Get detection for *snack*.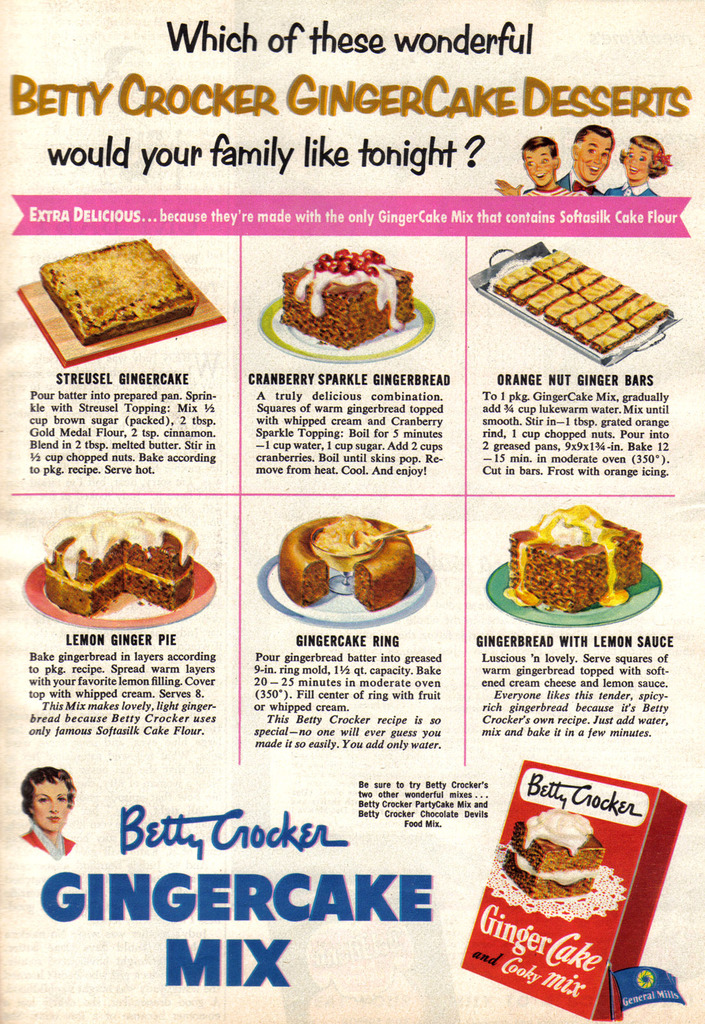
Detection: (476,756,646,976).
